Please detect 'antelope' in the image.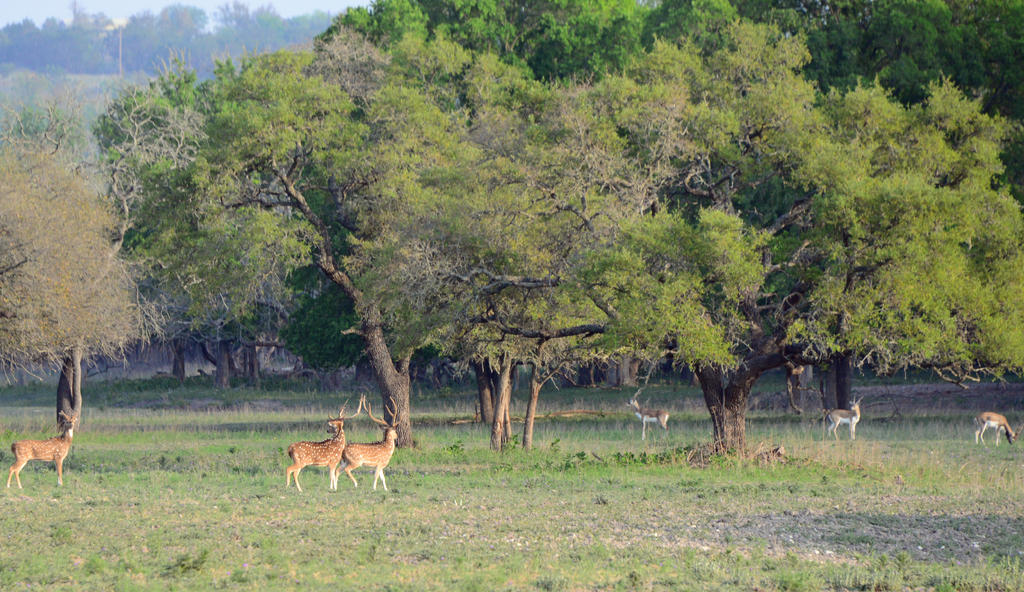
6,410,77,486.
